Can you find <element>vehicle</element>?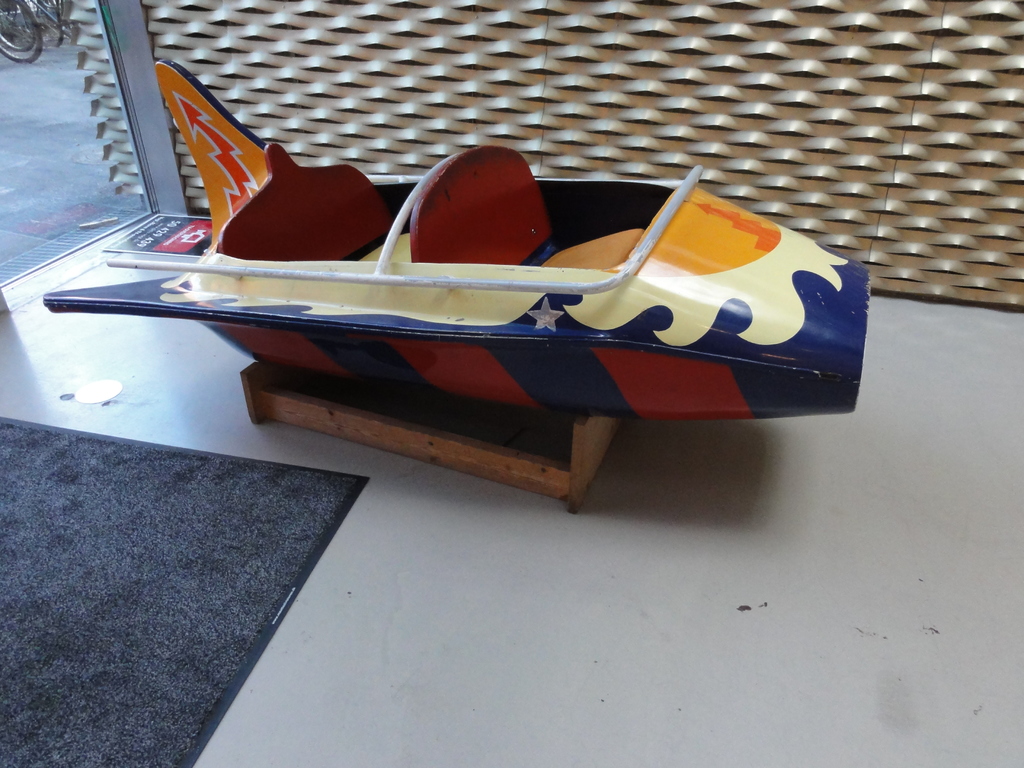
Yes, bounding box: [x1=0, y1=10, x2=79, y2=66].
